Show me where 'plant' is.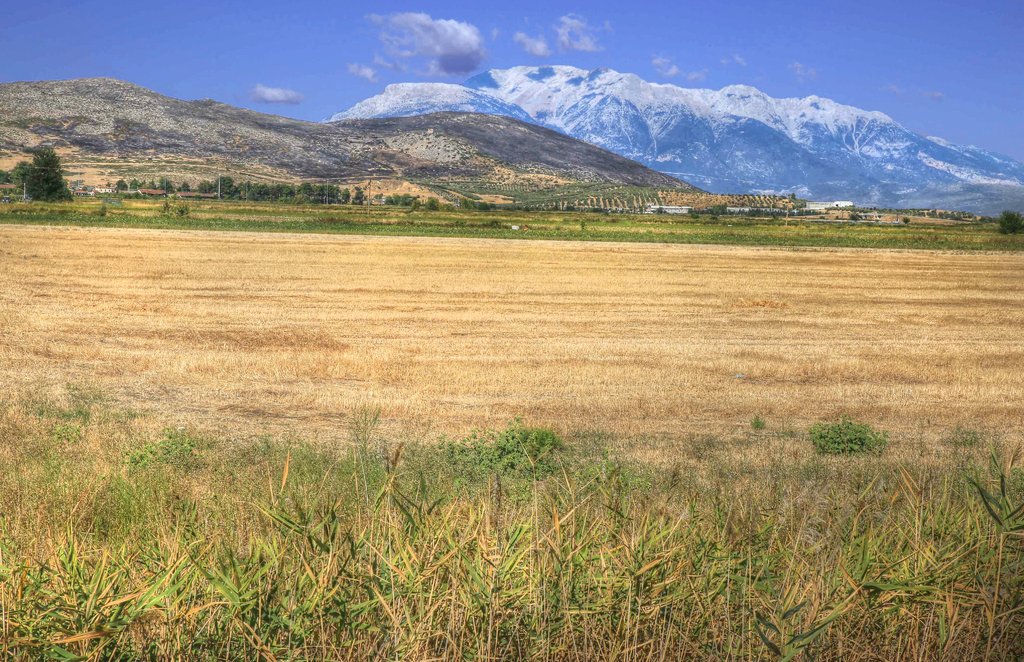
'plant' is at x1=941, y1=424, x2=979, y2=445.
